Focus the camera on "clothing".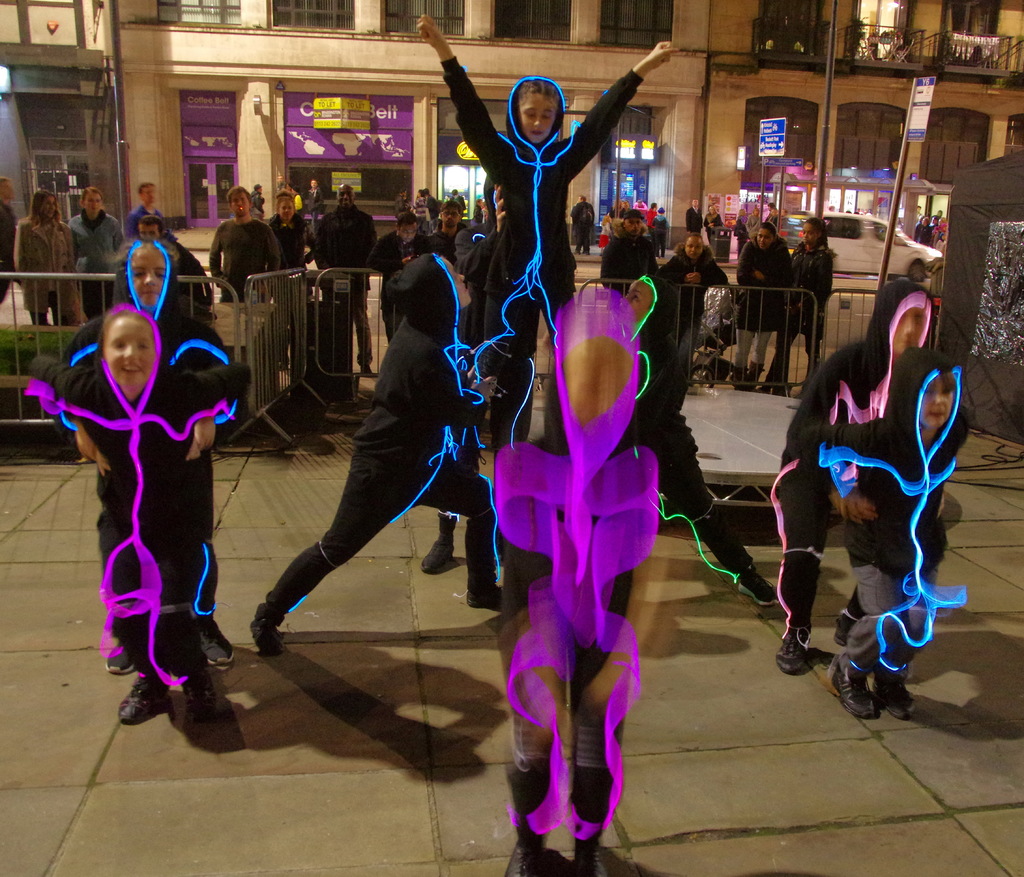
Focus region: region(730, 236, 792, 379).
